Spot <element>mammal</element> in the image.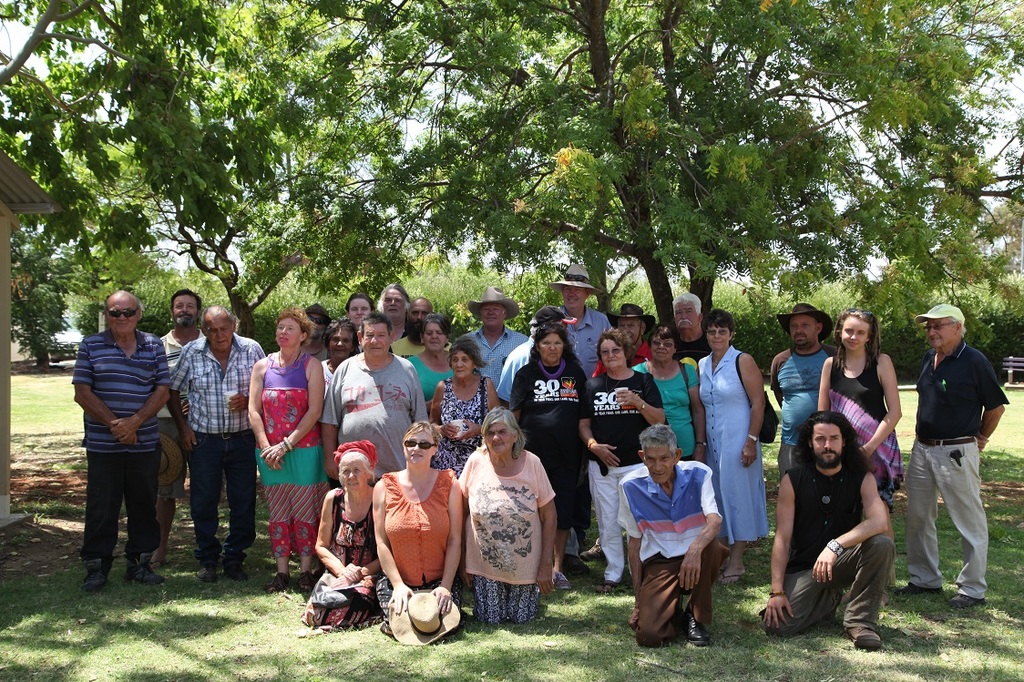
<element>mammal</element> found at bbox(638, 326, 698, 460).
